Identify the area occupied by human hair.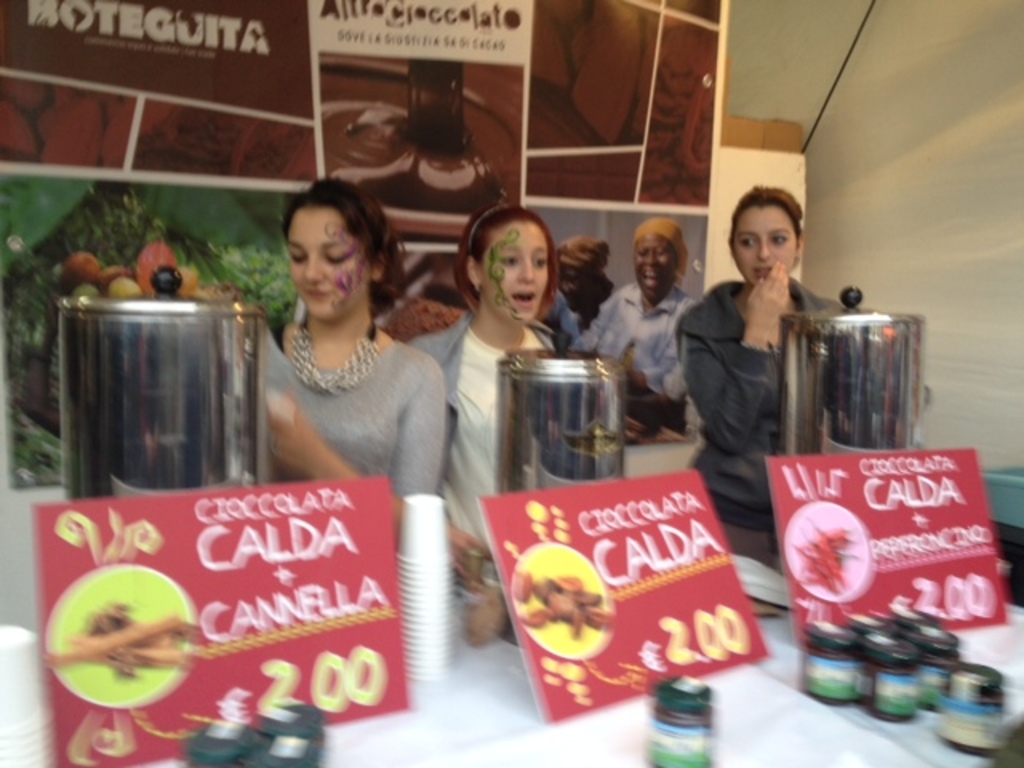
Area: 285:166:413:322.
